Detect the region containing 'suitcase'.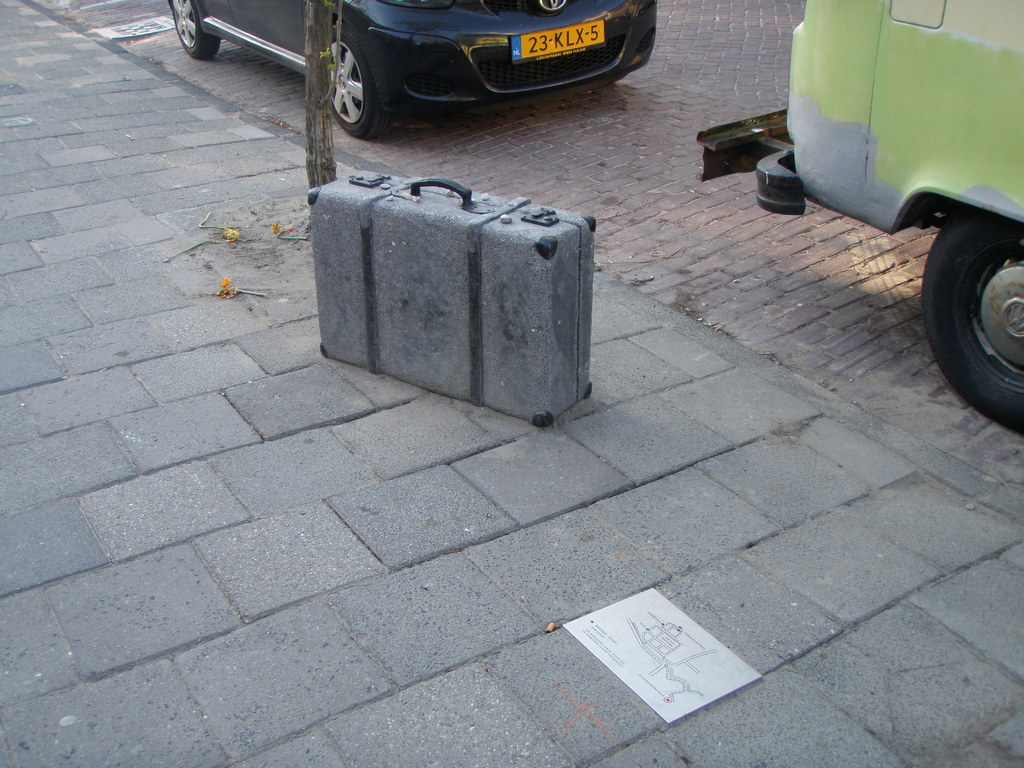
(305, 177, 596, 428).
